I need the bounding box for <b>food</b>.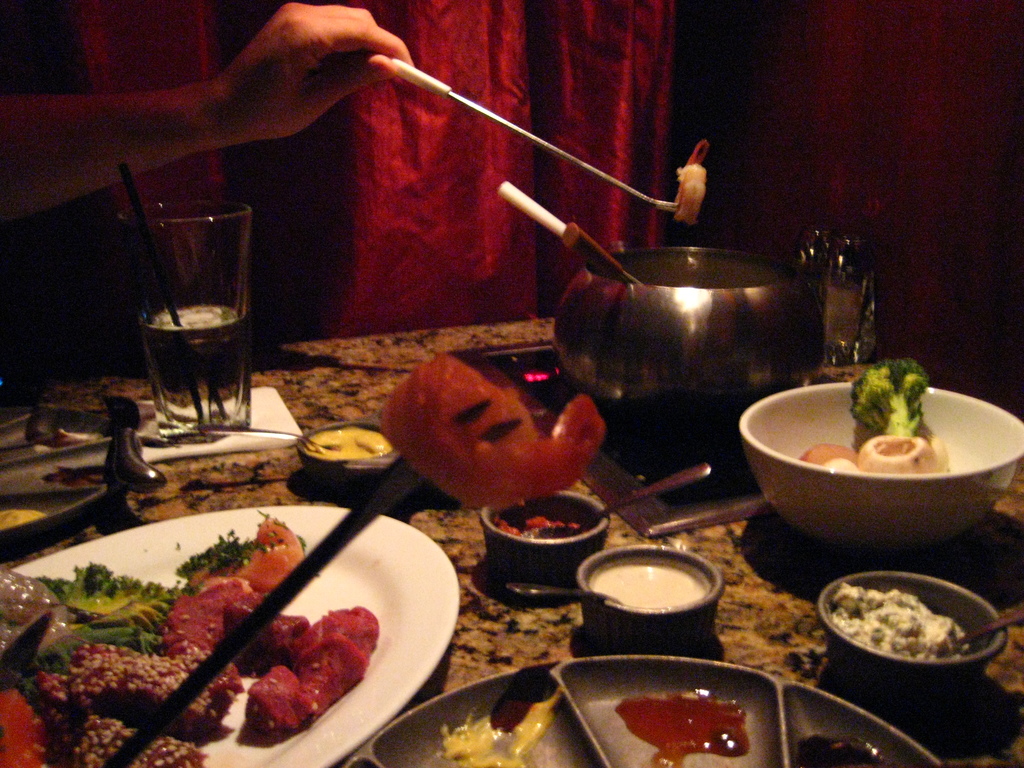
Here it is: 440,687,565,767.
